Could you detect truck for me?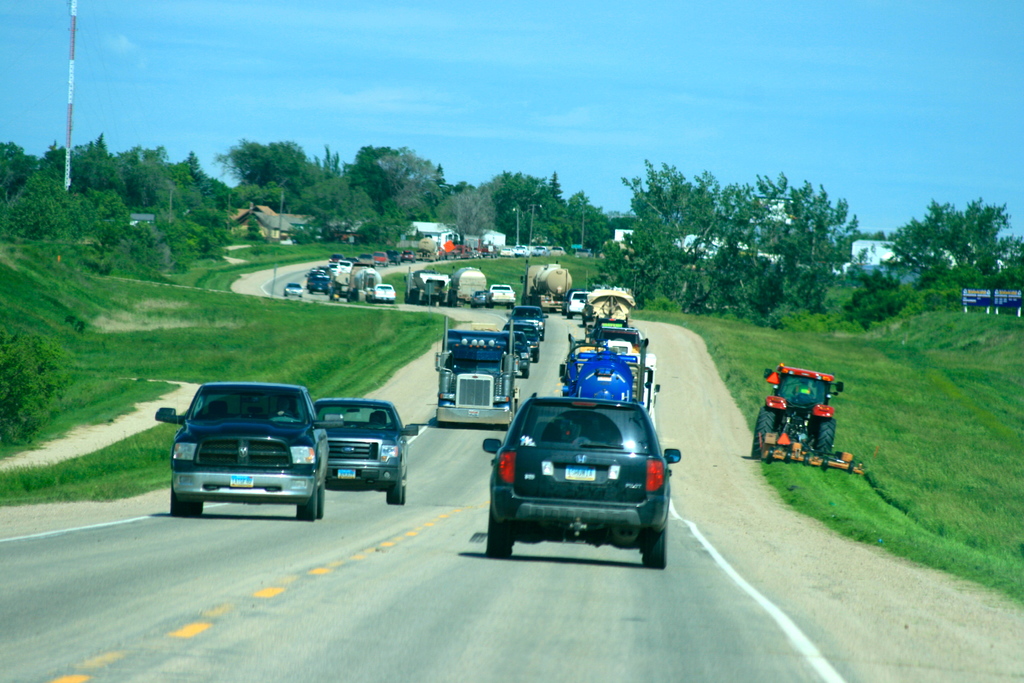
Detection result: box(330, 264, 379, 300).
